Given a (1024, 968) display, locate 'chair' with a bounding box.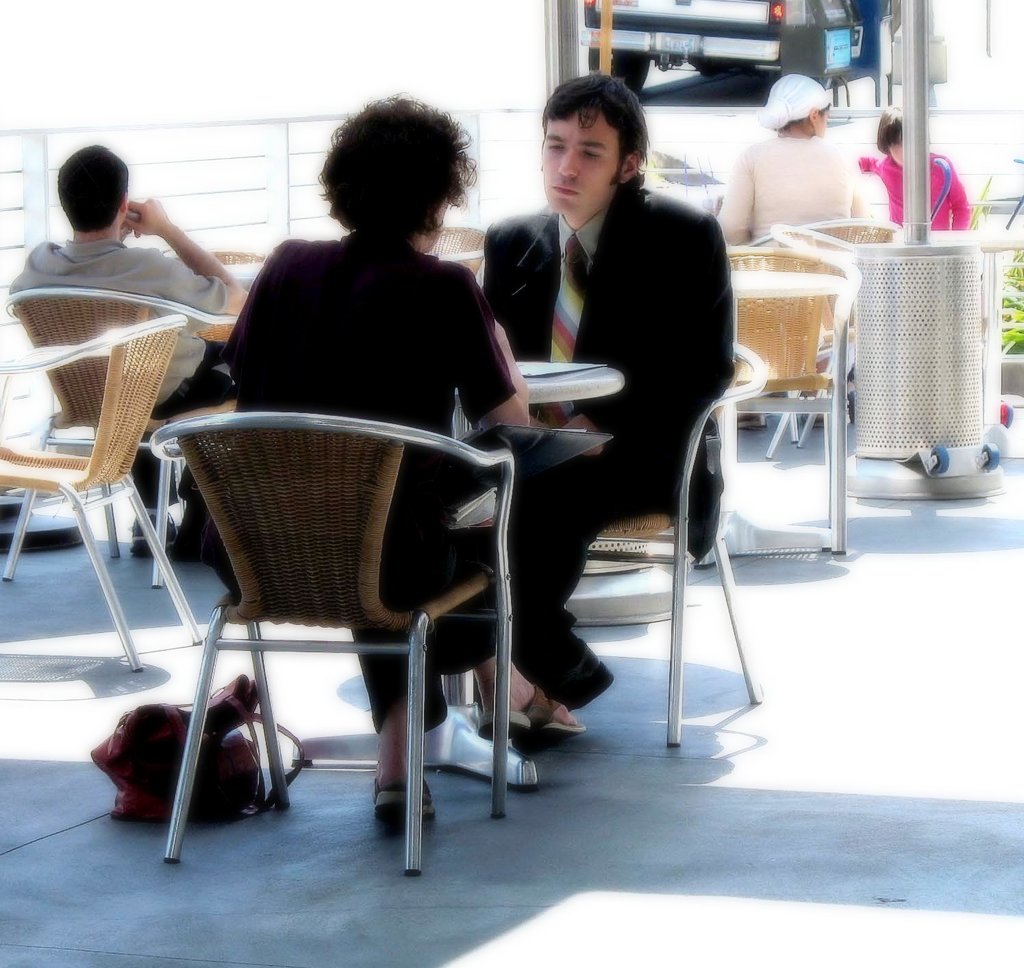
Located: left=140, top=407, right=523, bottom=868.
